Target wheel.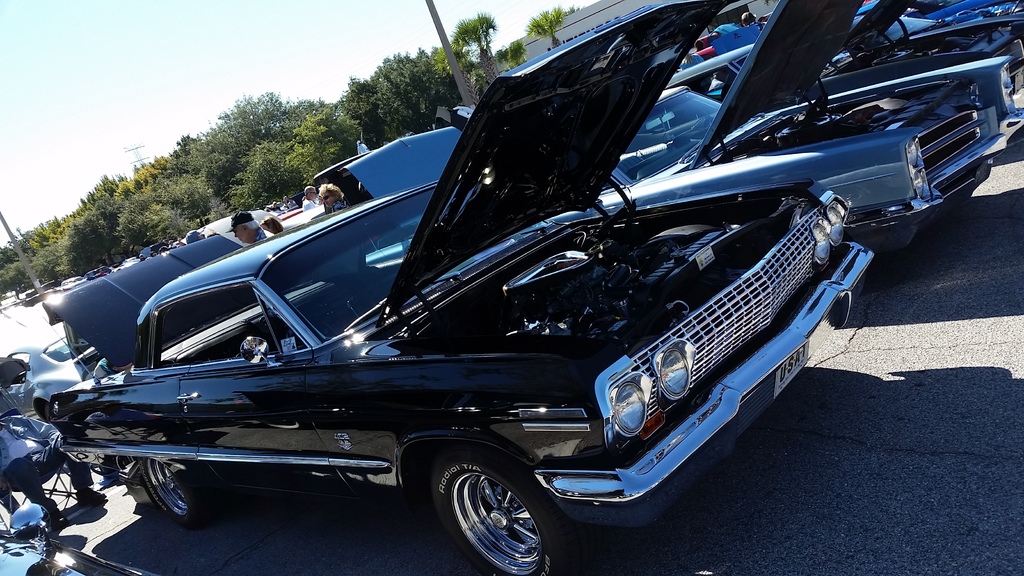
Target region: left=428, top=448, right=569, bottom=575.
